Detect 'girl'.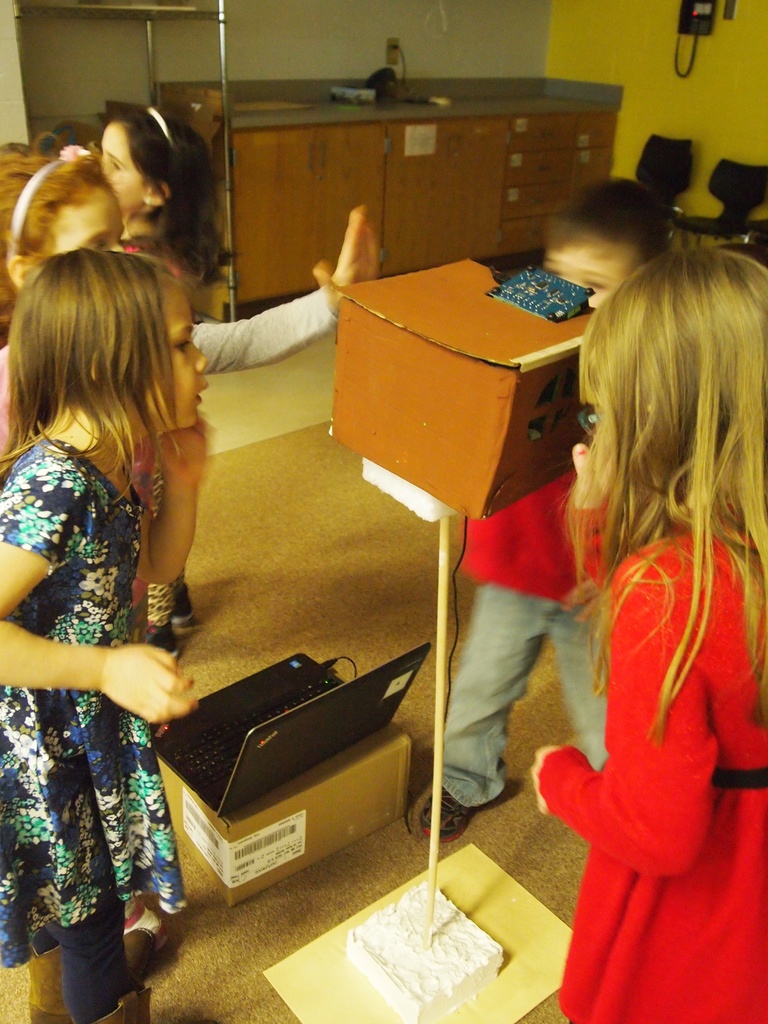
Detected at Rect(0, 135, 380, 948).
